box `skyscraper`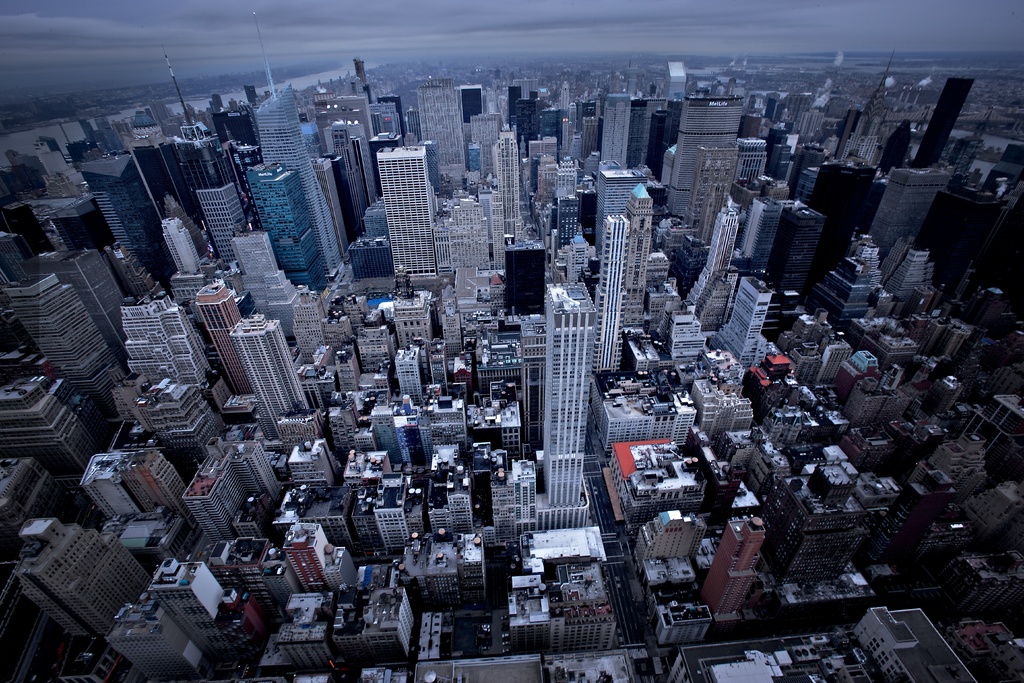
{"left": 166, "top": 54, "right": 250, "bottom": 268}
